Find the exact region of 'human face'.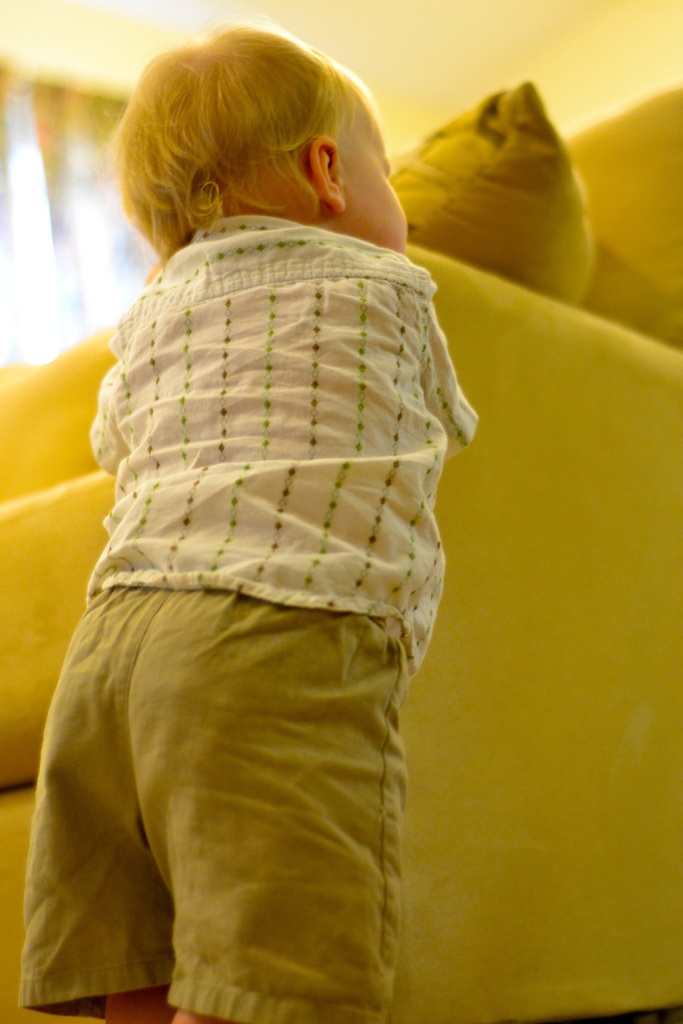
Exact region: [x1=334, y1=127, x2=406, y2=260].
